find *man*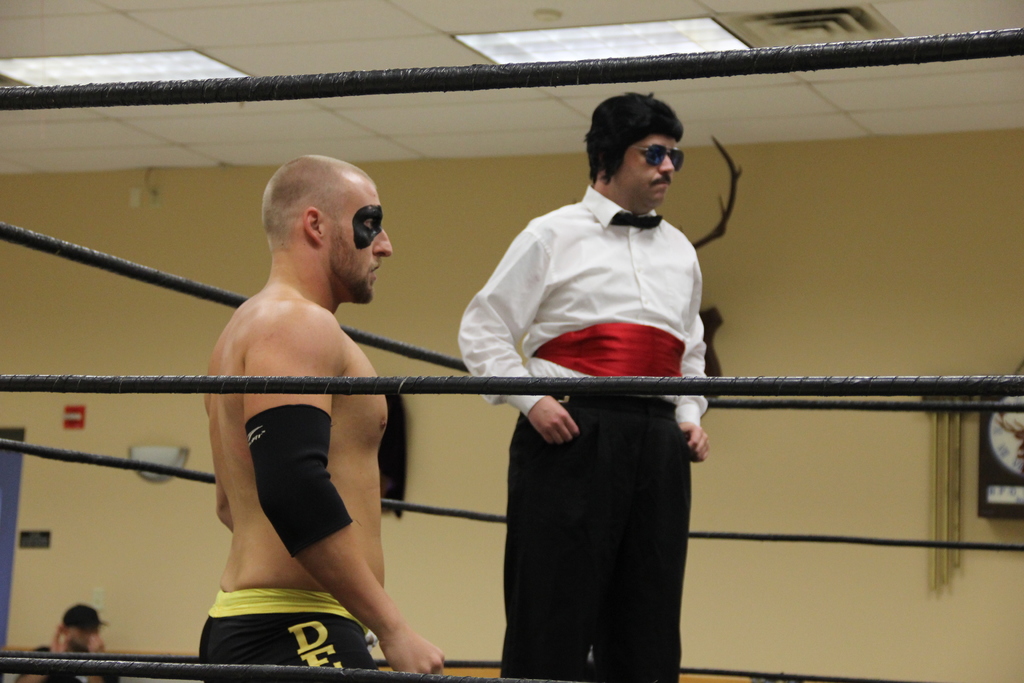
(x1=186, y1=158, x2=430, y2=616)
